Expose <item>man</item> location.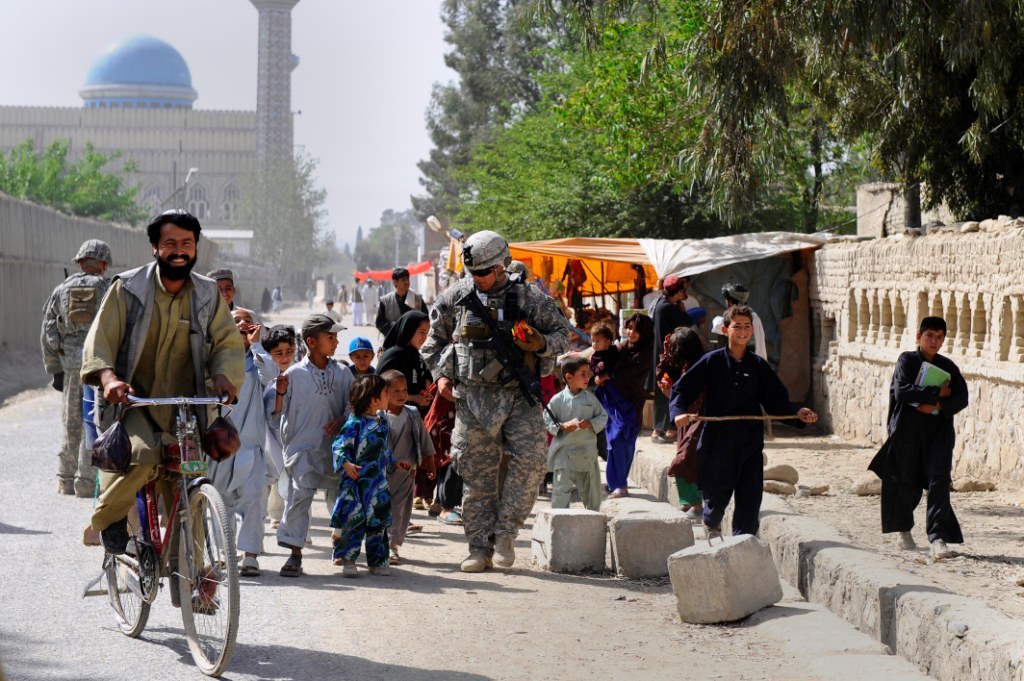
Exposed at (x1=431, y1=227, x2=576, y2=575).
